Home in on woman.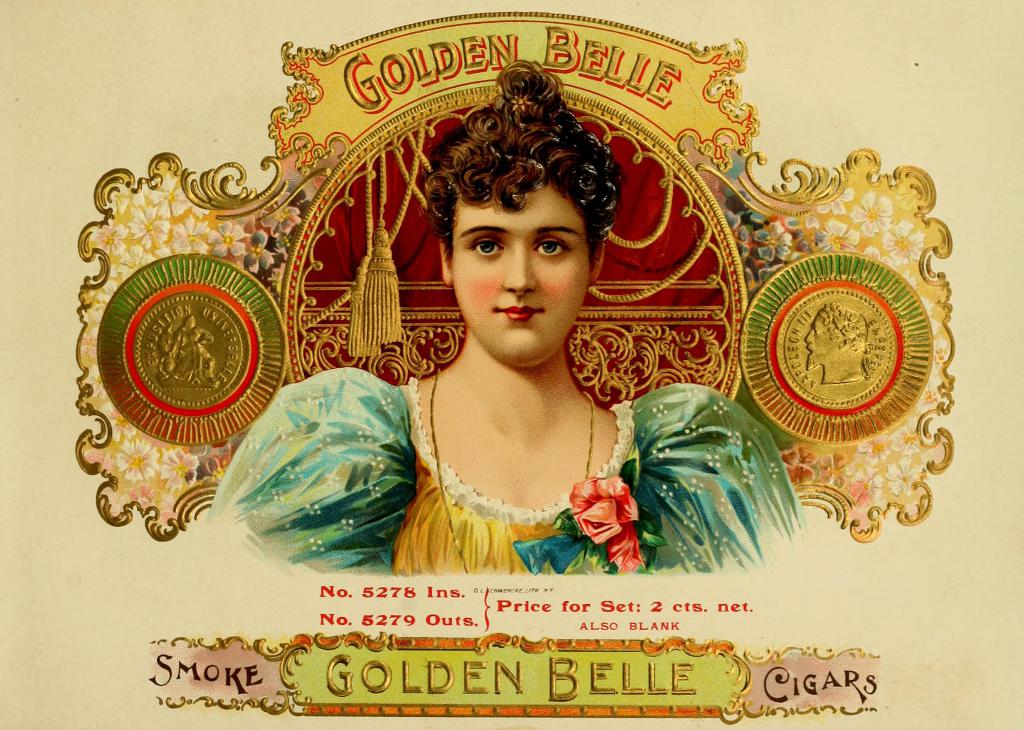
Homed in at detection(245, 76, 764, 551).
